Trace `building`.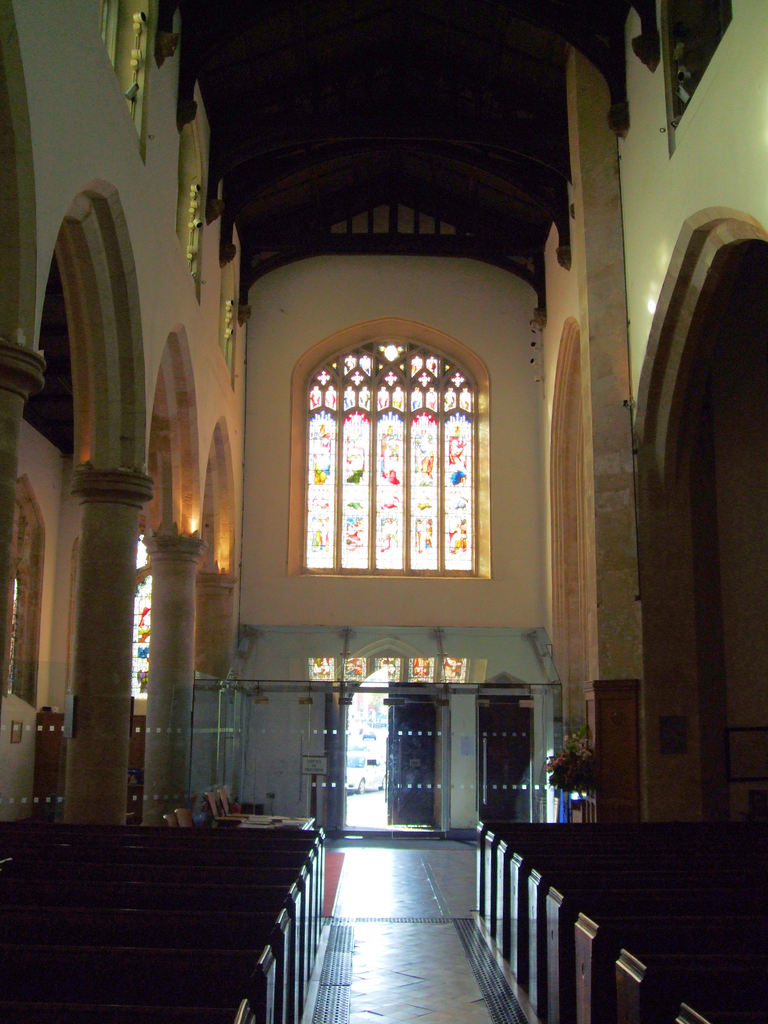
Traced to locate(0, 0, 767, 1023).
